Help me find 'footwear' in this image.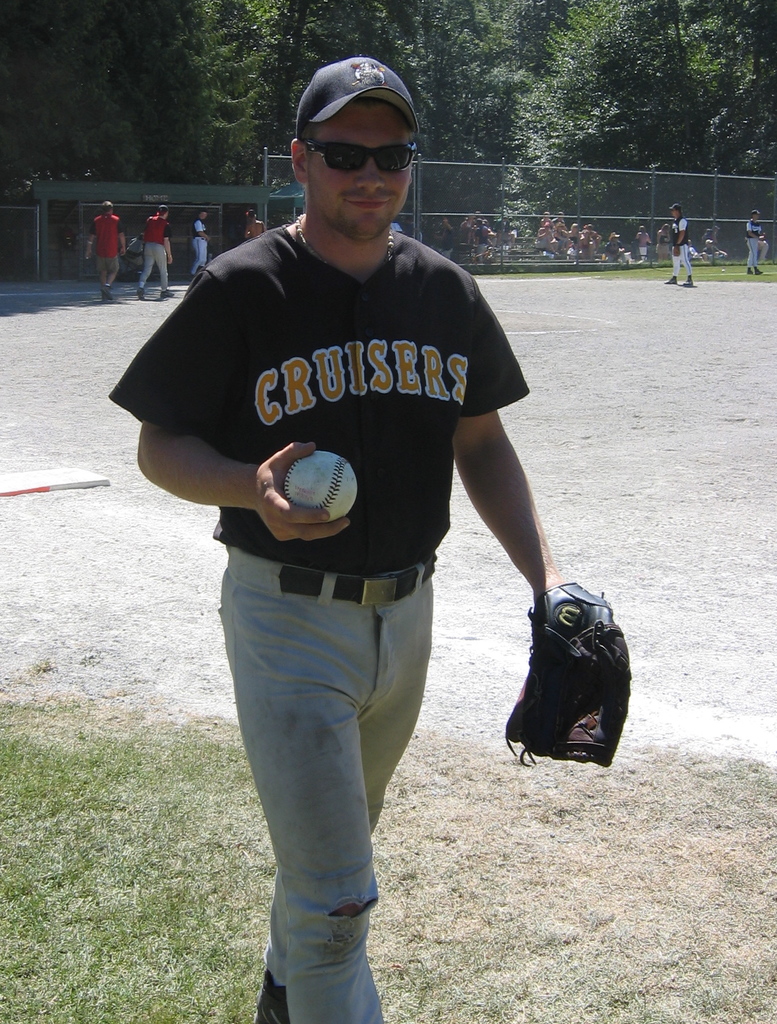
Found it: Rect(666, 275, 678, 282).
